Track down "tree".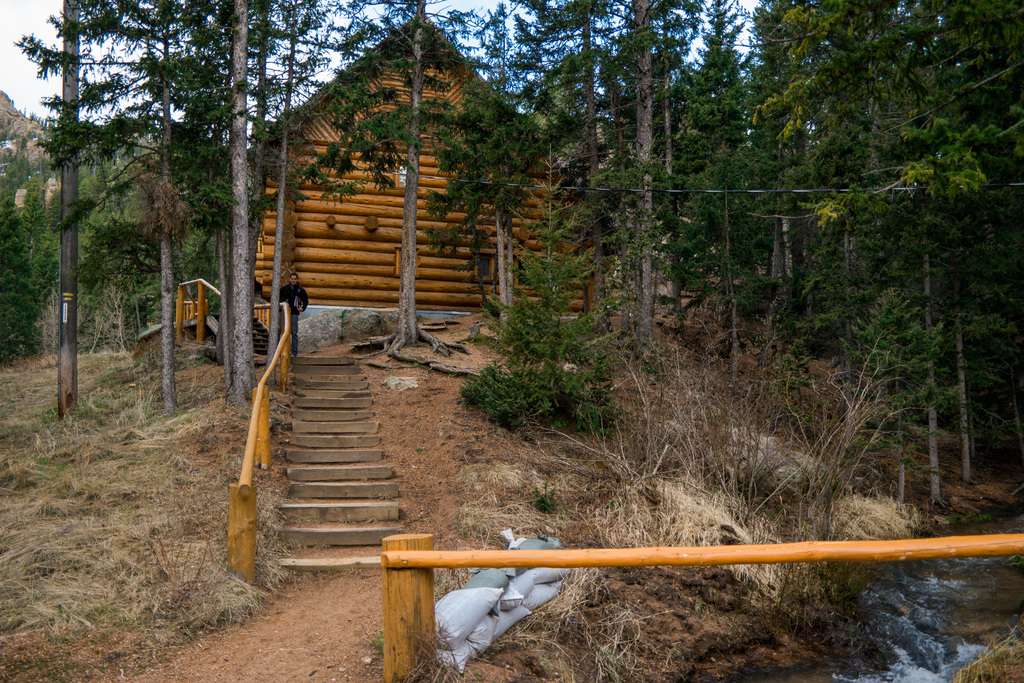
Tracked to select_region(7, 0, 294, 403).
